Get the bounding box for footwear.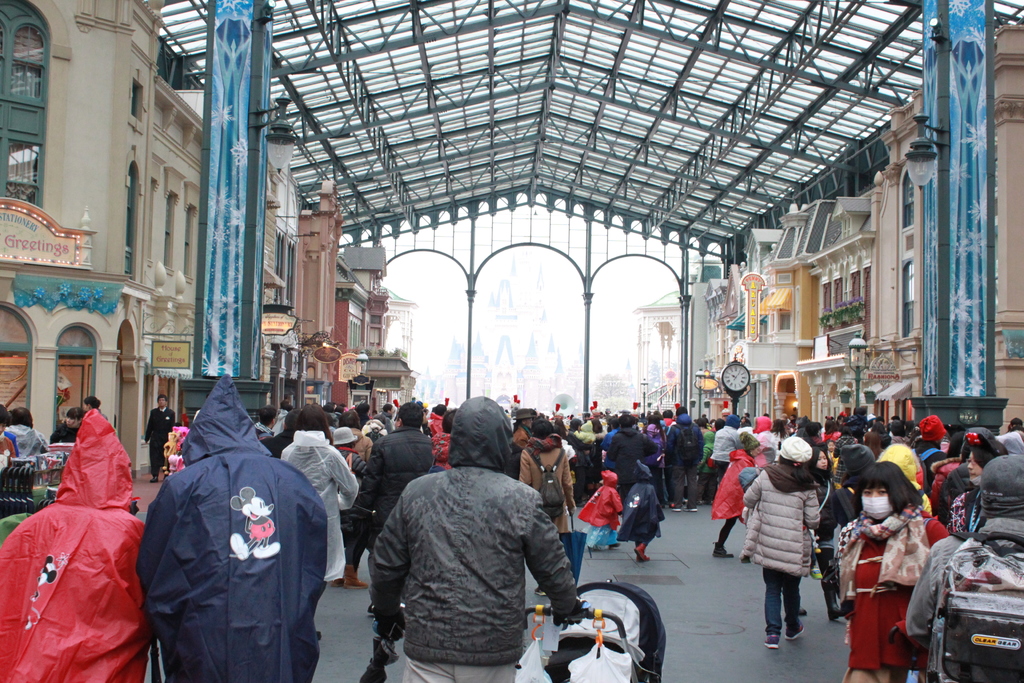
{"left": 671, "top": 500, "right": 682, "bottom": 513}.
